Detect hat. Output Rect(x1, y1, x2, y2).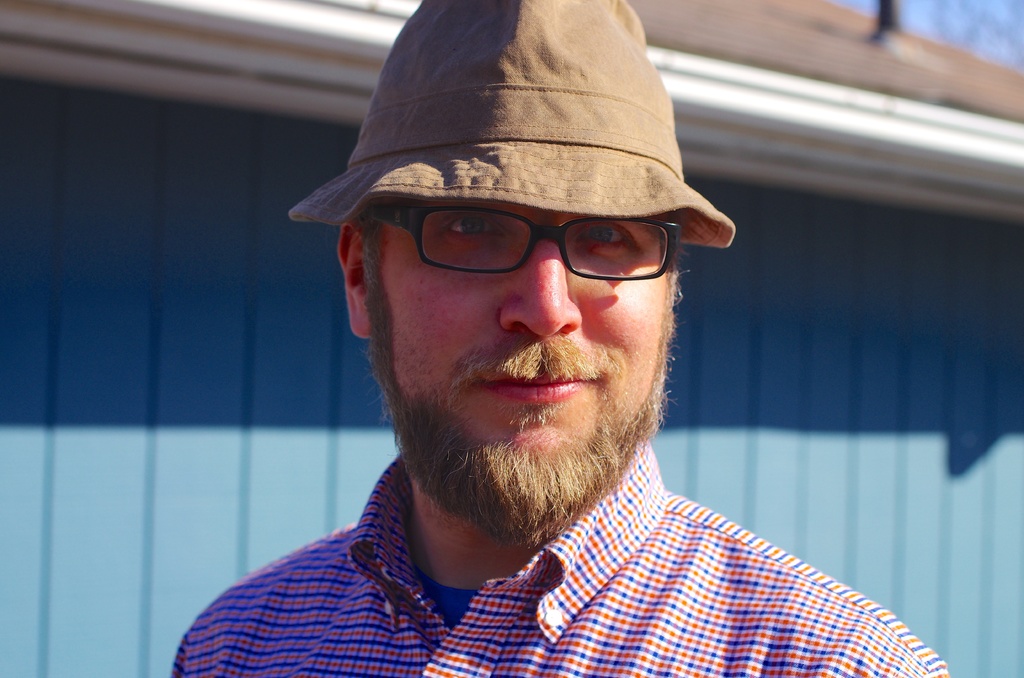
Rect(289, 0, 737, 250).
